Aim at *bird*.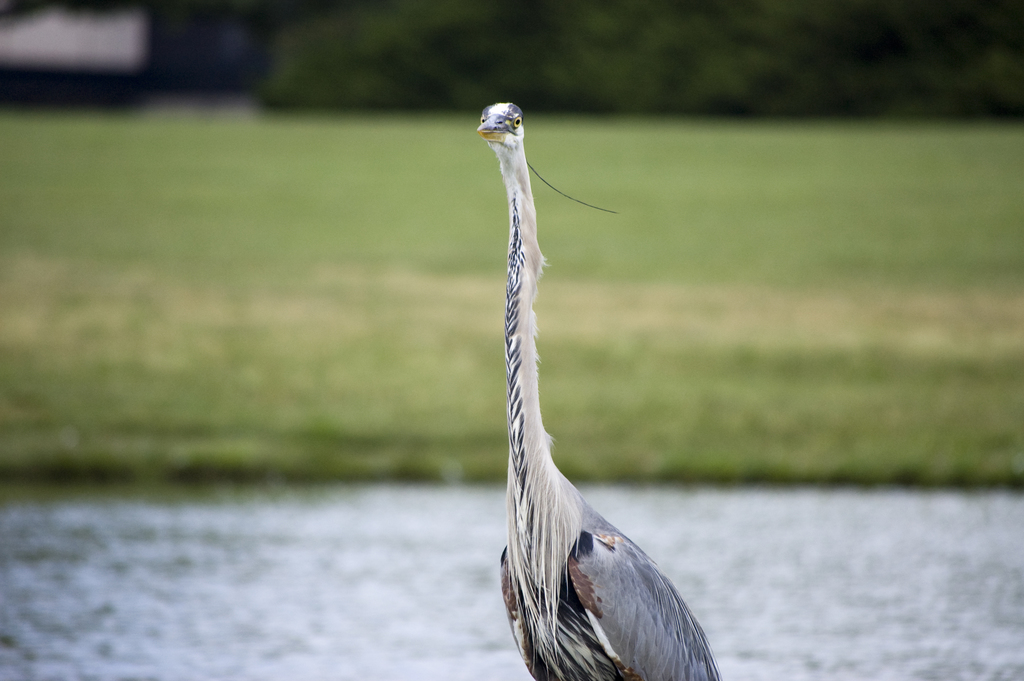
Aimed at locate(477, 101, 723, 680).
